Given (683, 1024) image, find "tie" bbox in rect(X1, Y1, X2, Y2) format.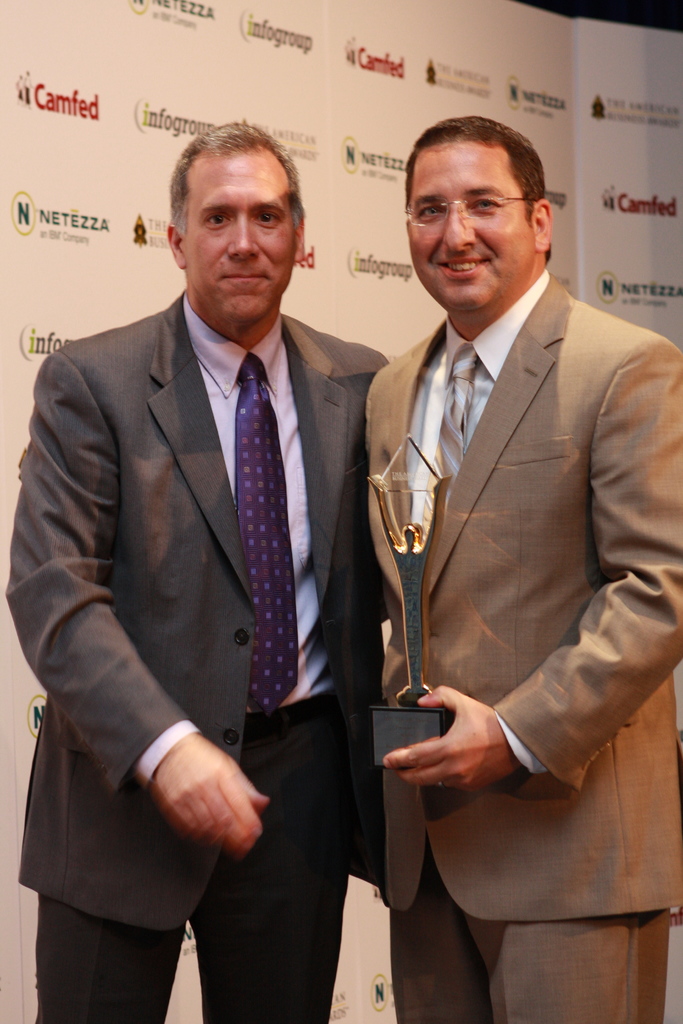
rect(238, 348, 308, 724).
